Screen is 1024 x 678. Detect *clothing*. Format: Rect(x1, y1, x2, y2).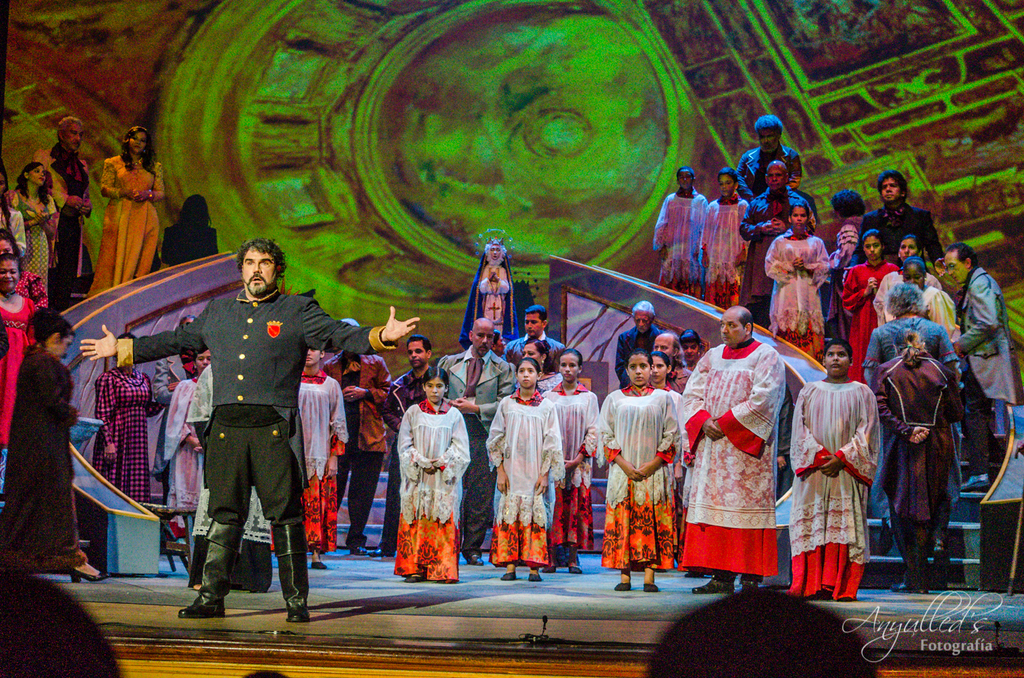
Rect(14, 269, 52, 314).
